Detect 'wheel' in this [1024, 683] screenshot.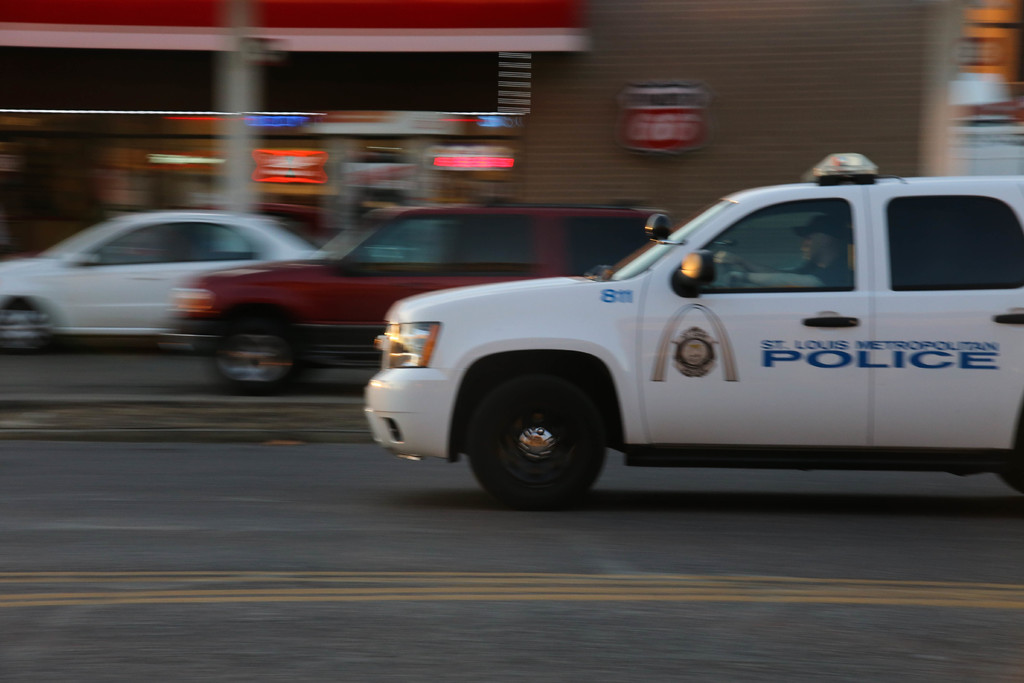
Detection: BBox(456, 364, 645, 497).
